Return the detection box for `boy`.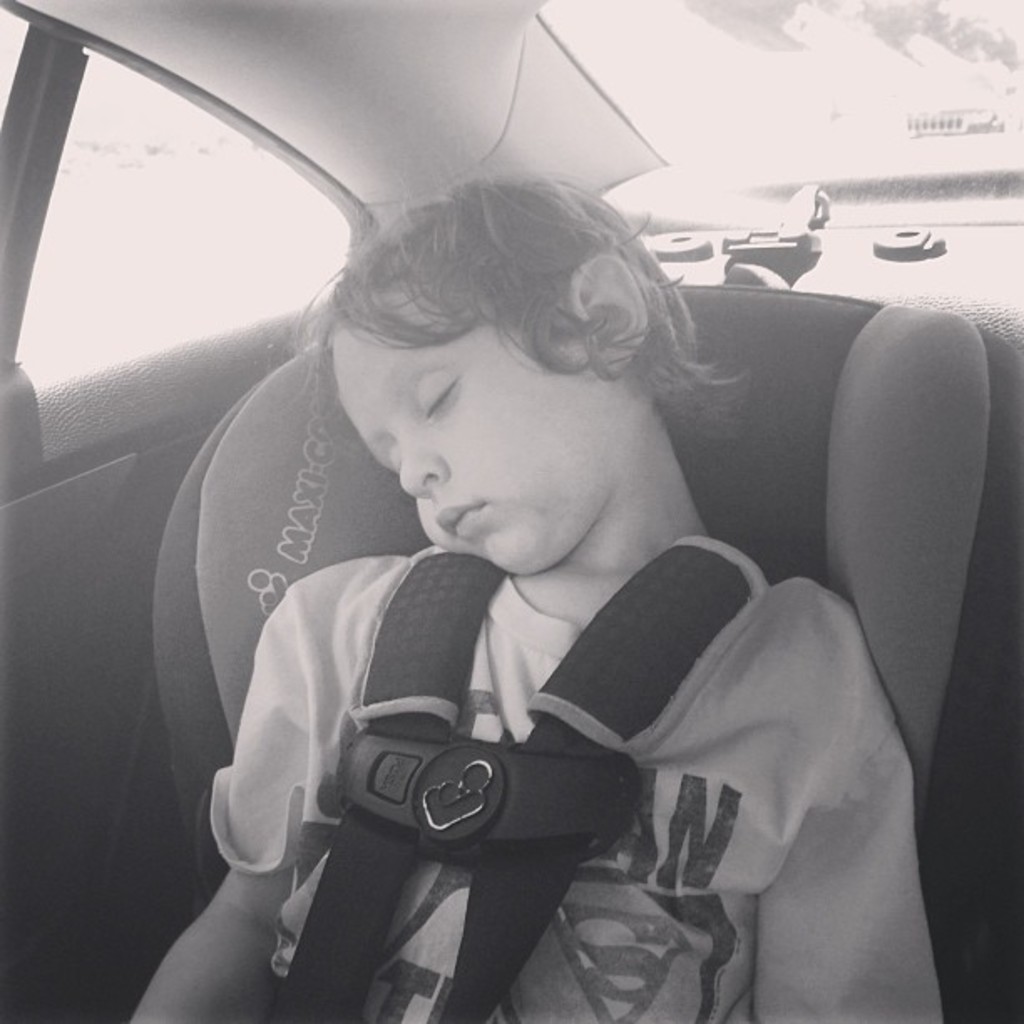
bbox=(152, 94, 890, 1004).
